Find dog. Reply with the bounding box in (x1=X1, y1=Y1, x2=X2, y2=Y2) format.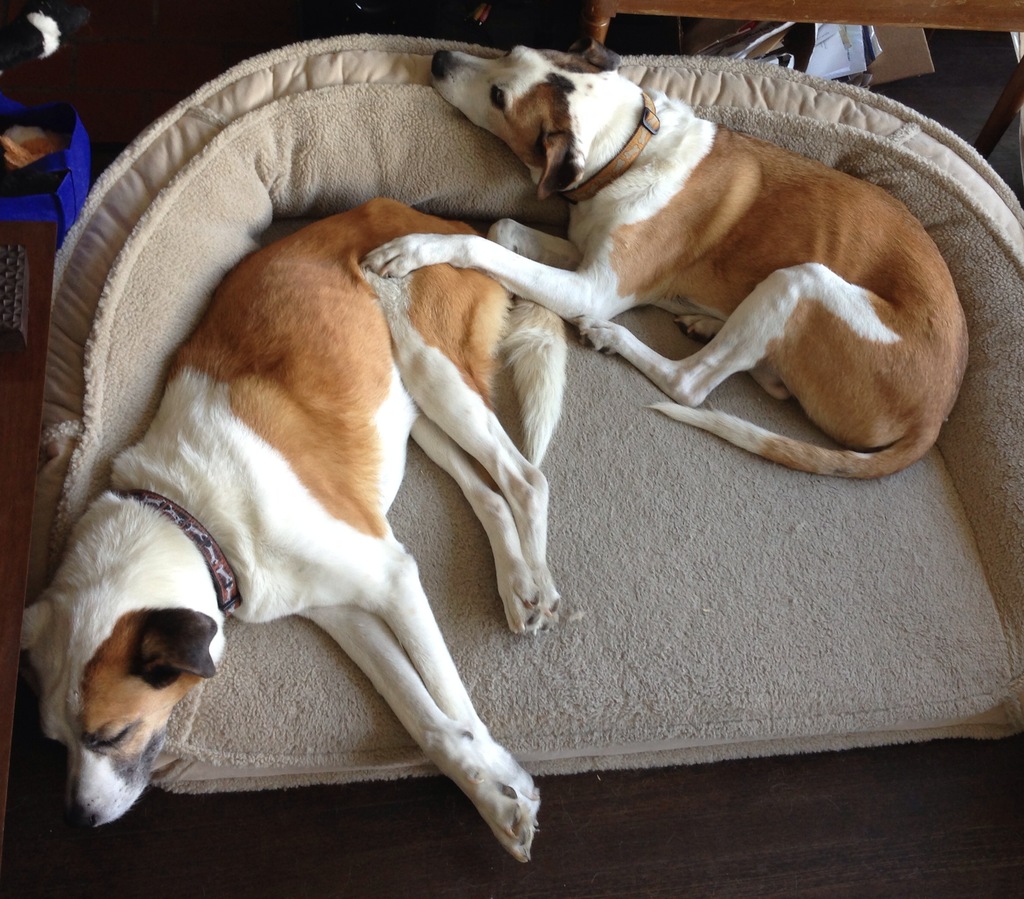
(x1=17, y1=198, x2=570, y2=868).
